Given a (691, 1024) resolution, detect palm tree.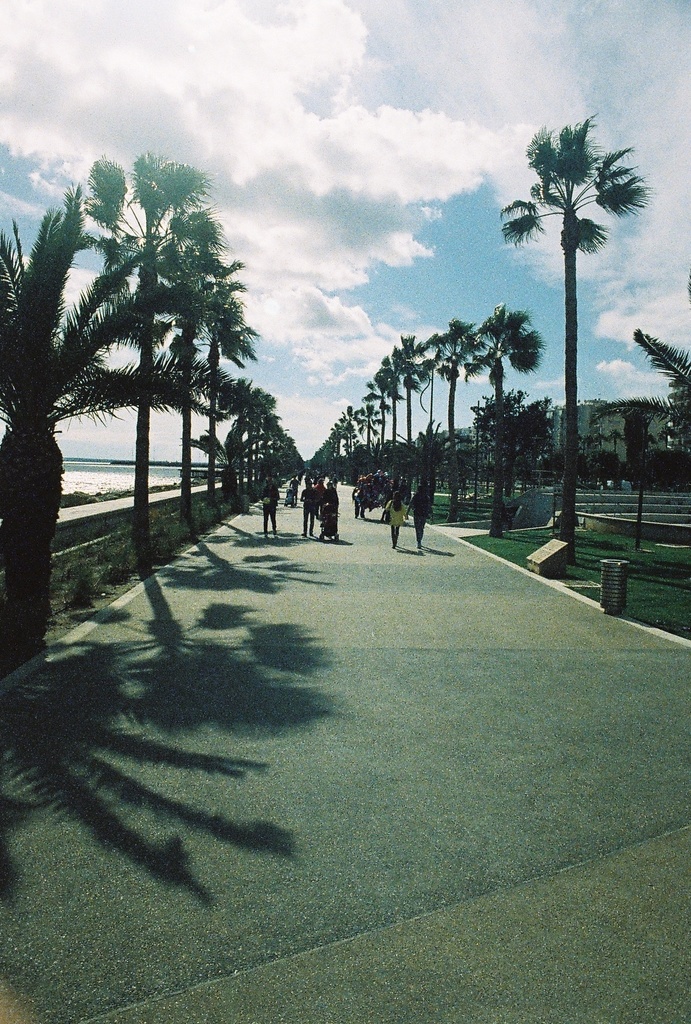
bbox(403, 332, 463, 503).
